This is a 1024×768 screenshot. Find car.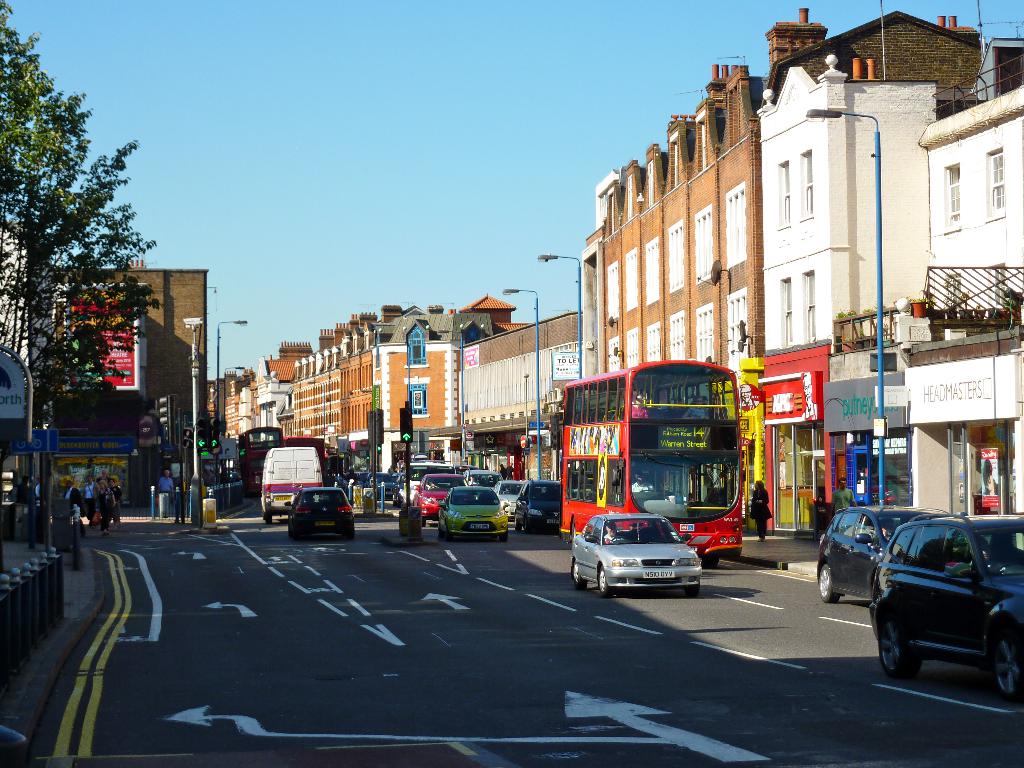
Bounding box: rect(820, 502, 946, 605).
